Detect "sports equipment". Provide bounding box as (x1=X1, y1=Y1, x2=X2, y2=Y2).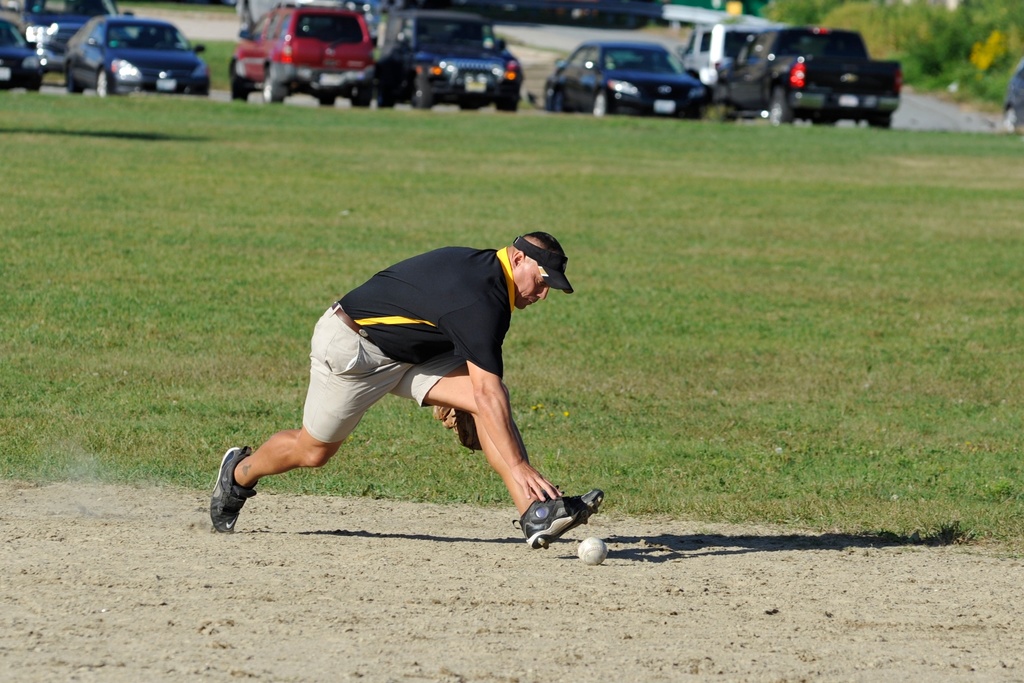
(x1=513, y1=488, x2=604, y2=549).
